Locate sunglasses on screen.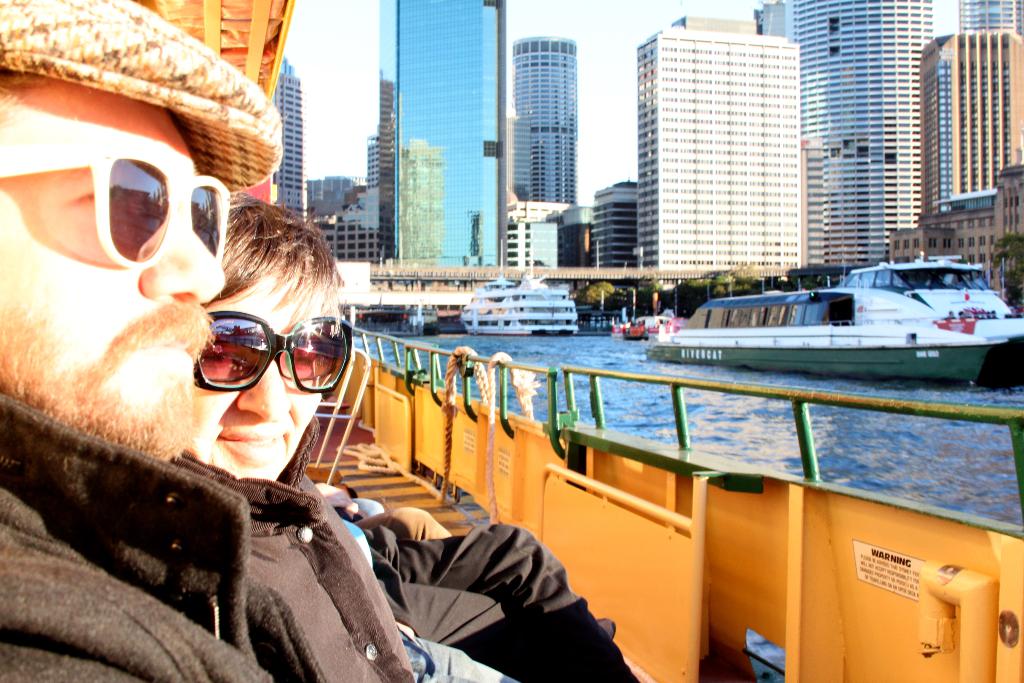
On screen at 191/311/353/393.
